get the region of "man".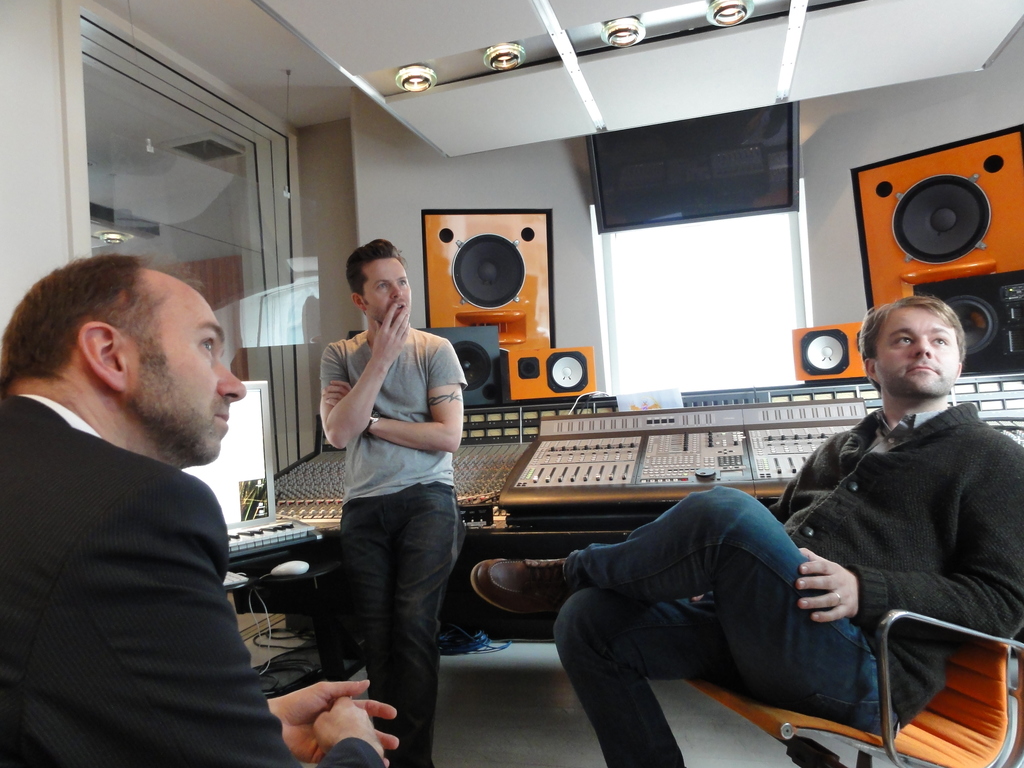
(461,294,1023,767).
